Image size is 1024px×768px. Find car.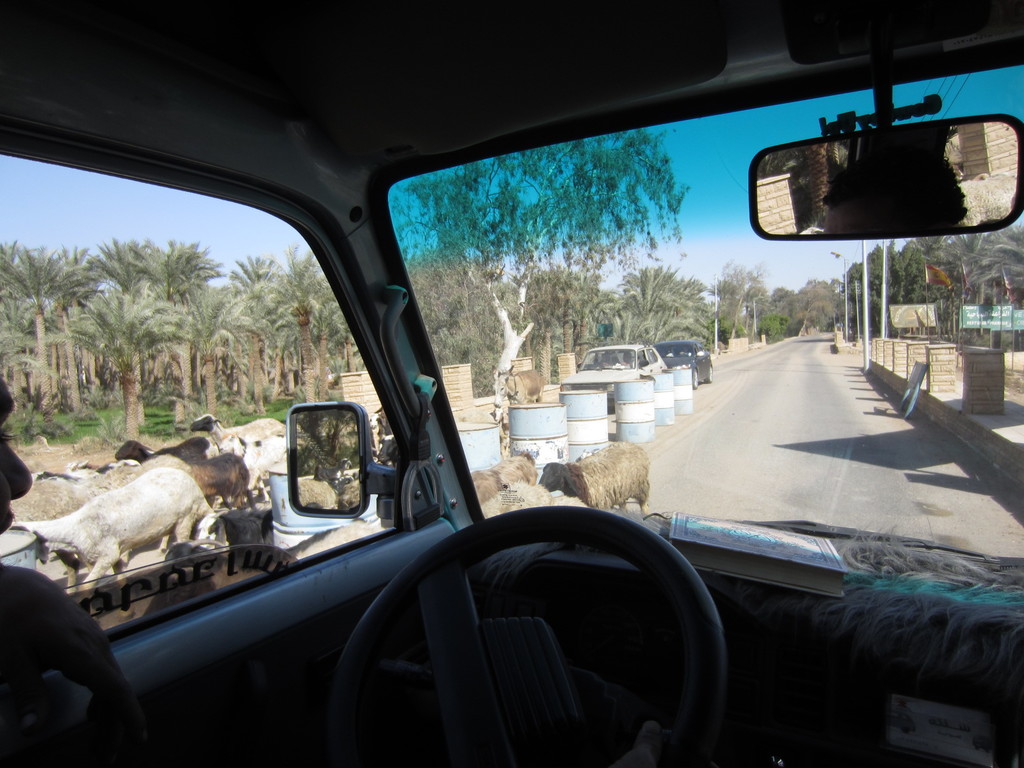
0:0:1023:767.
